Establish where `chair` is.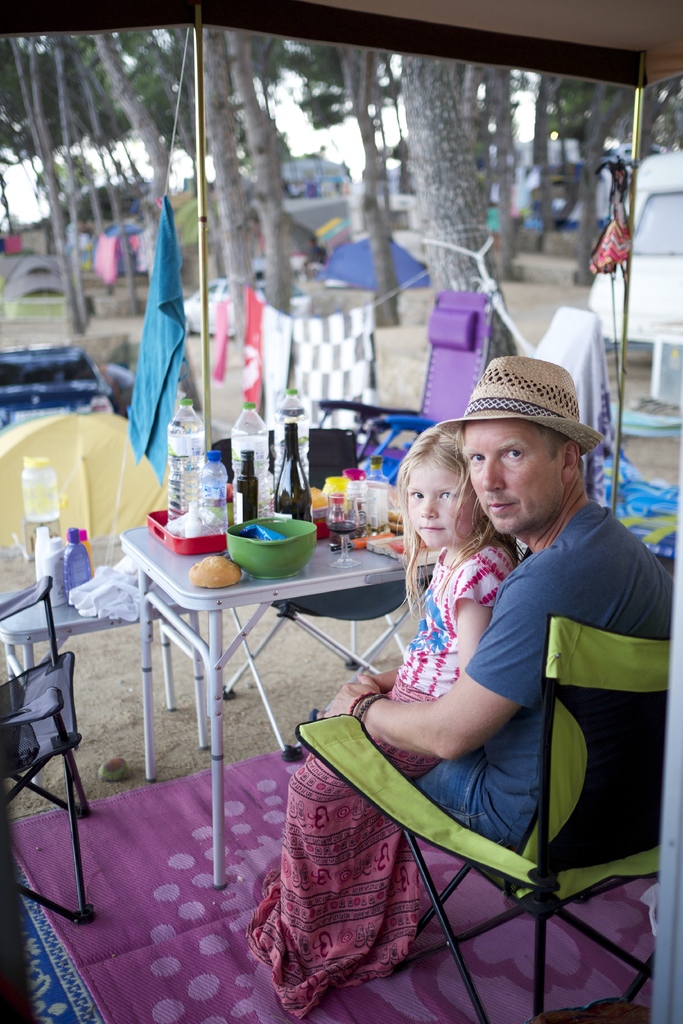
Established at [left=356, top=417, right=438, bottom=486].
